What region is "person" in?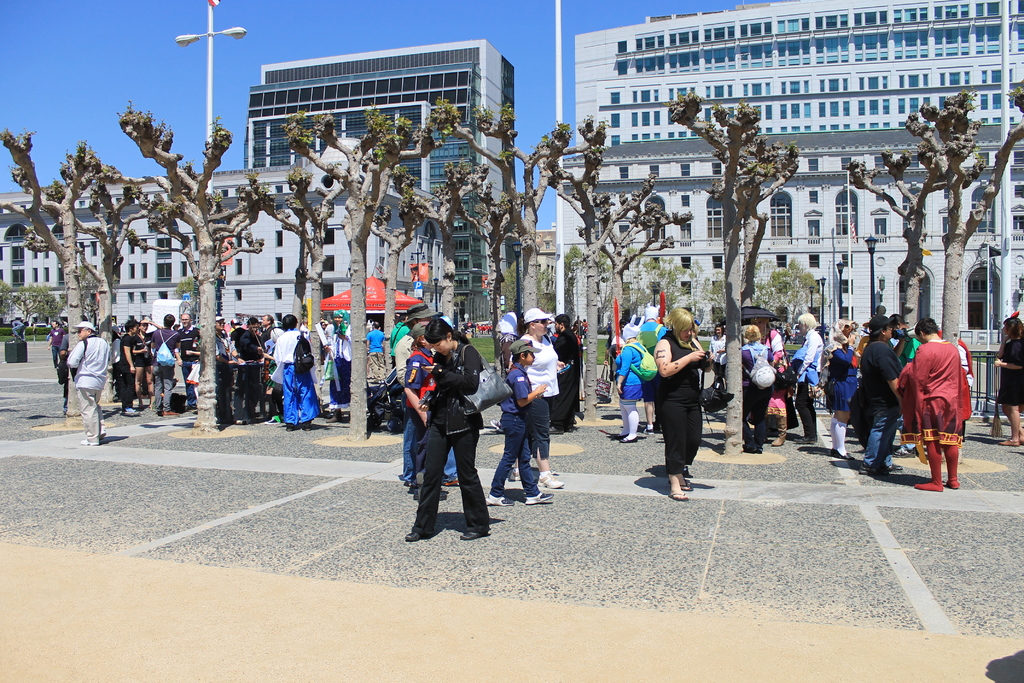
{"left": 244, "top": 309, "right": 281, "bottom": 418}.
